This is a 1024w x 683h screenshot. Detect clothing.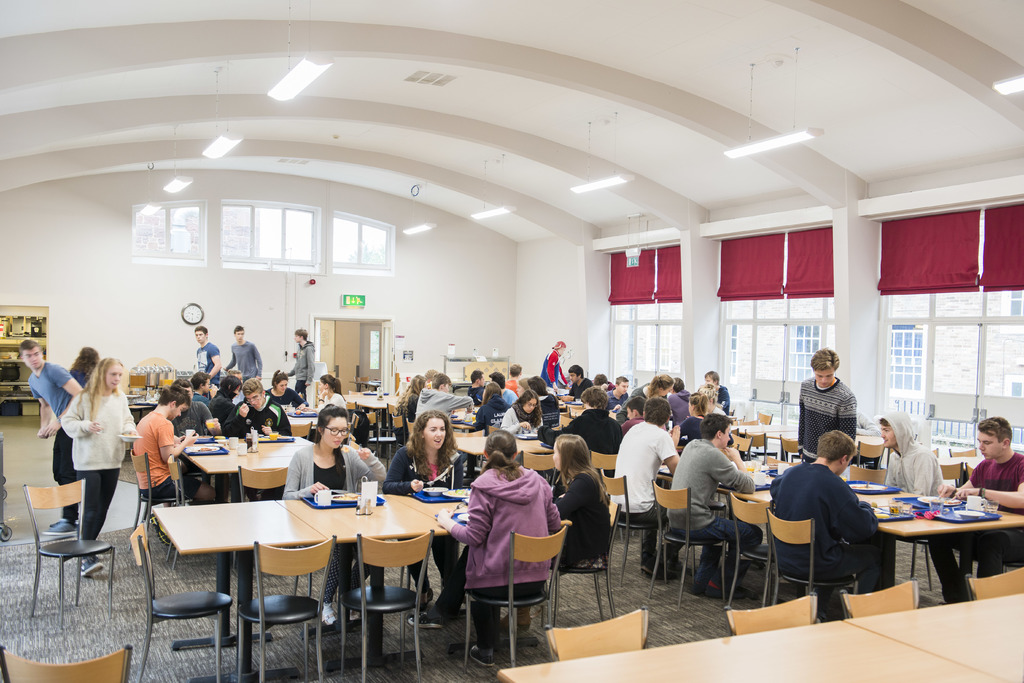
[180,381,225,428].
